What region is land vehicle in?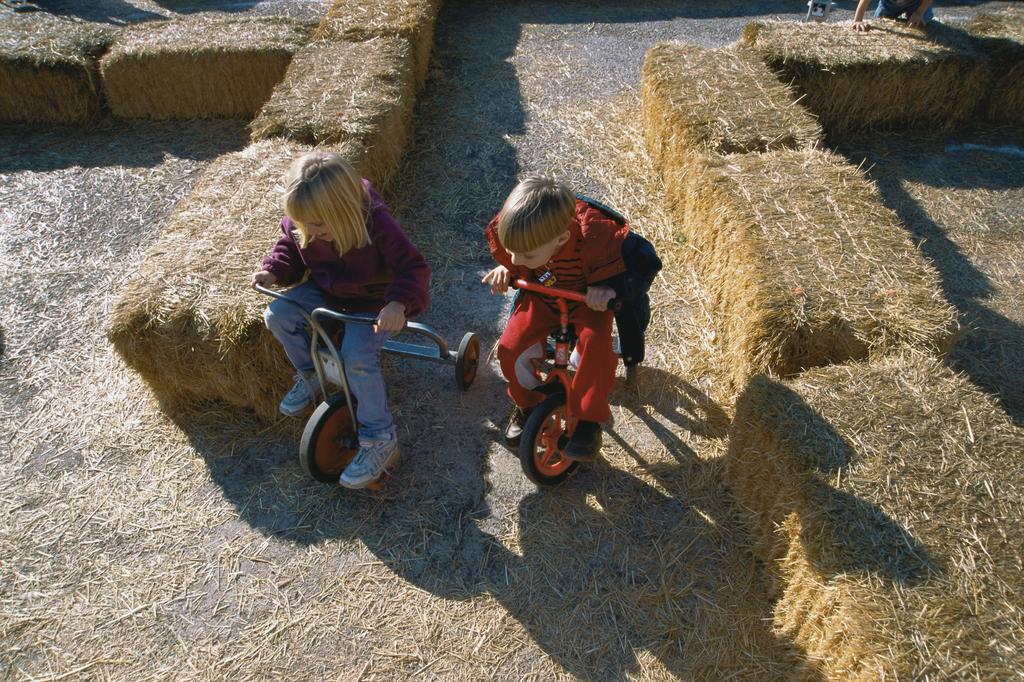
(left=520, top=270, right=629, bottom=483).
